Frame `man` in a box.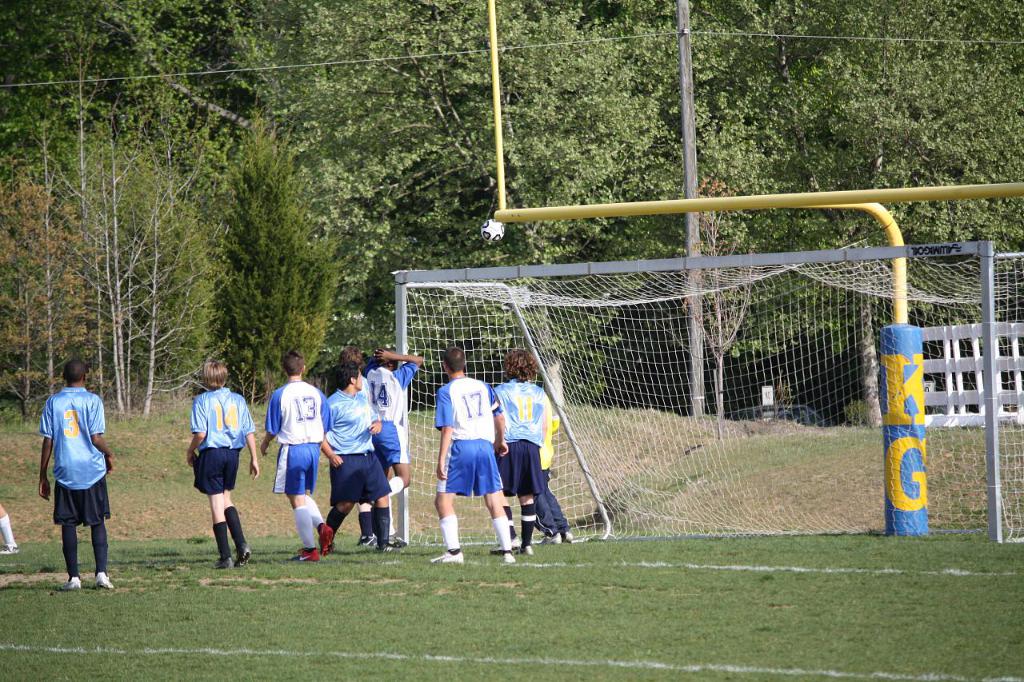
334:345:382:544.
